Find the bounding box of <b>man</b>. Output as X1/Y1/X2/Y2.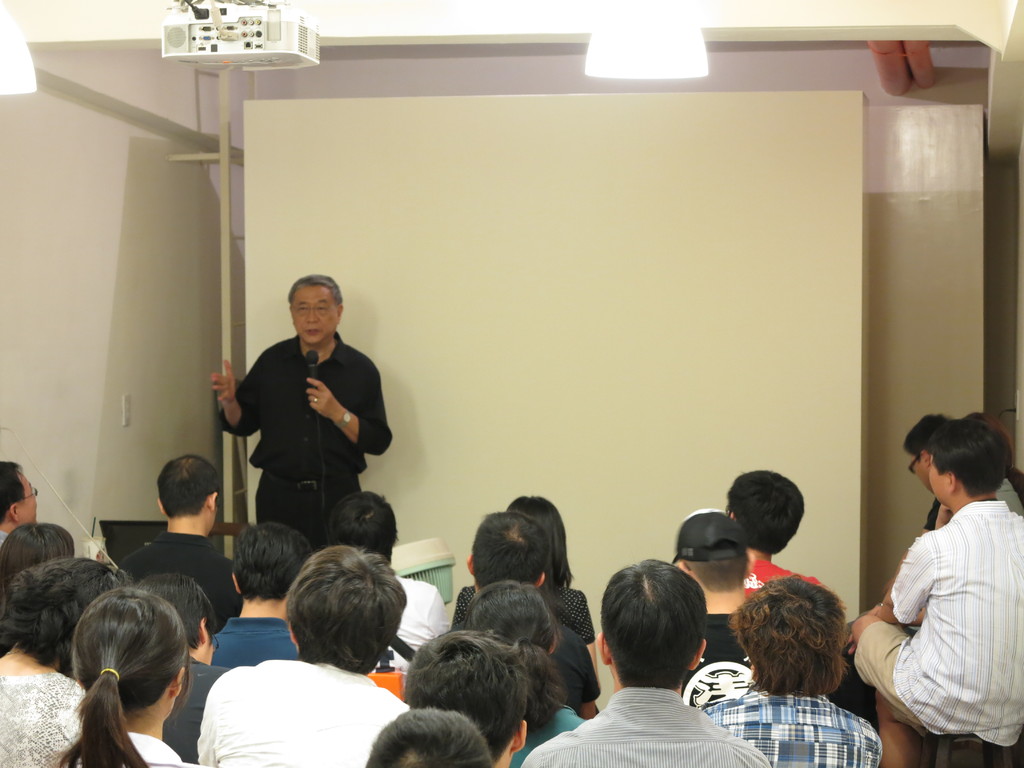
120/456/239/609.
